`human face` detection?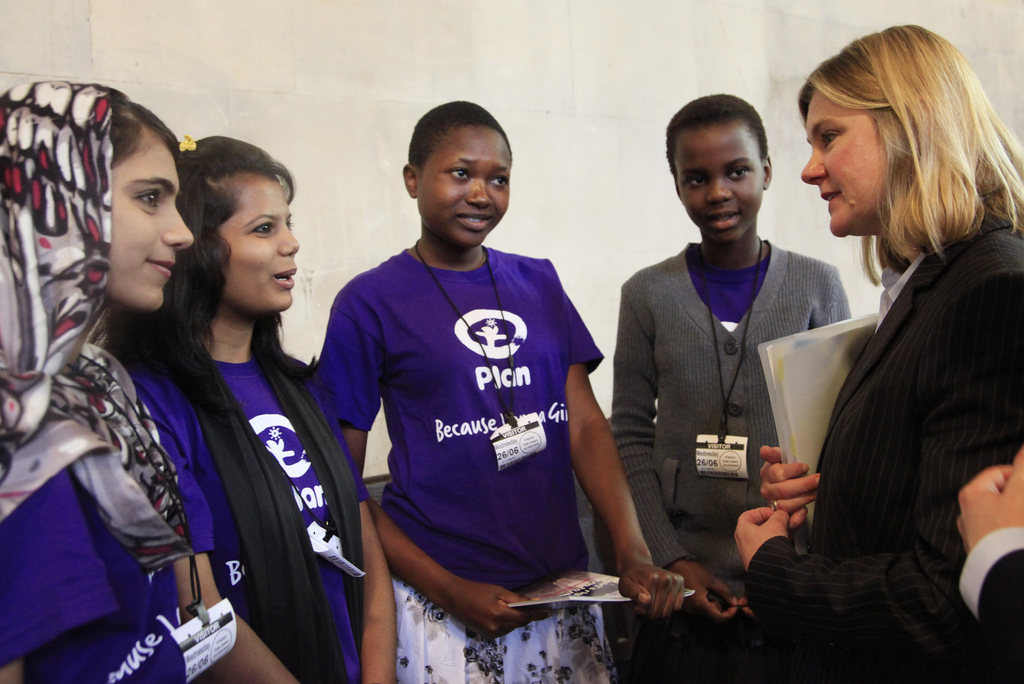
box(110, 123, 199, 315)
